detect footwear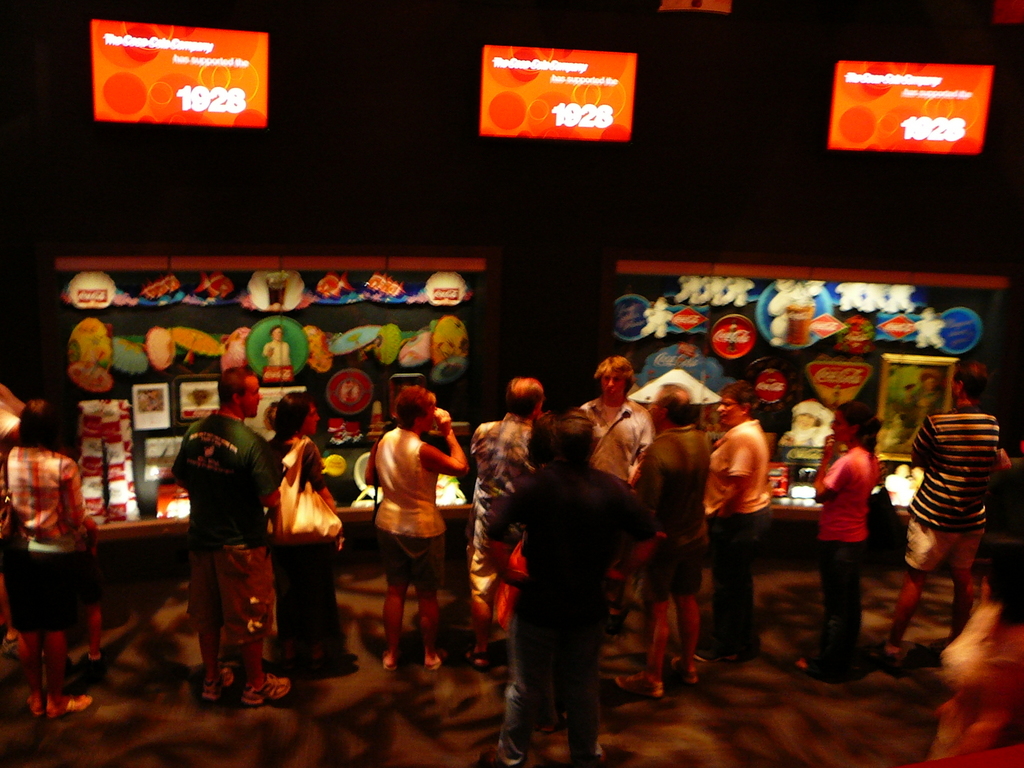
box(244, 666, 296, 708)
